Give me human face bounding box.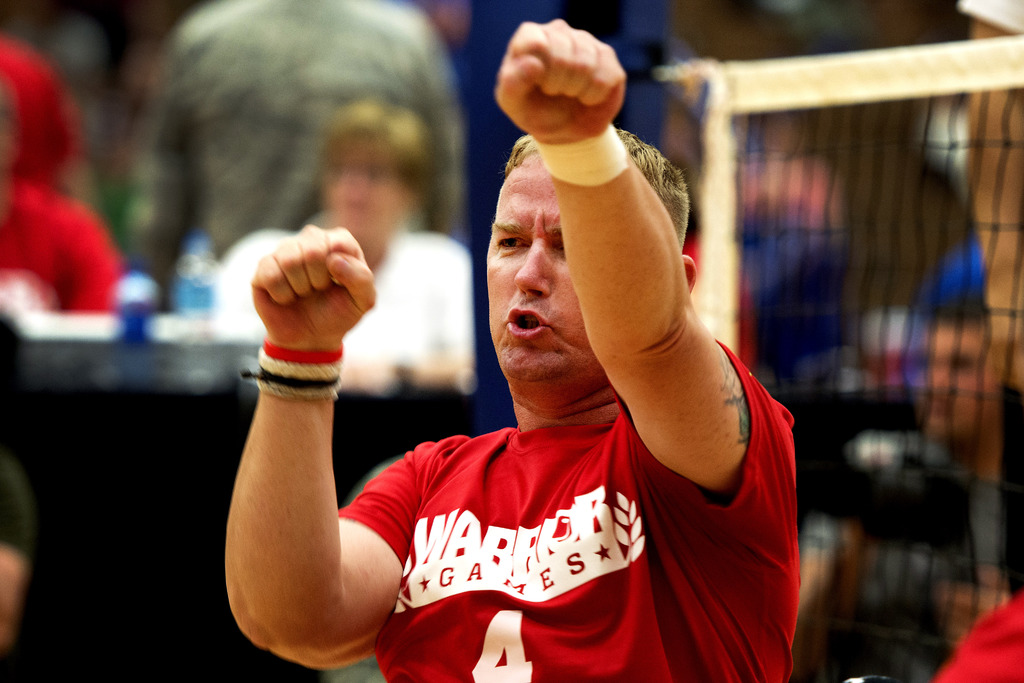
[486,159,596,378].
